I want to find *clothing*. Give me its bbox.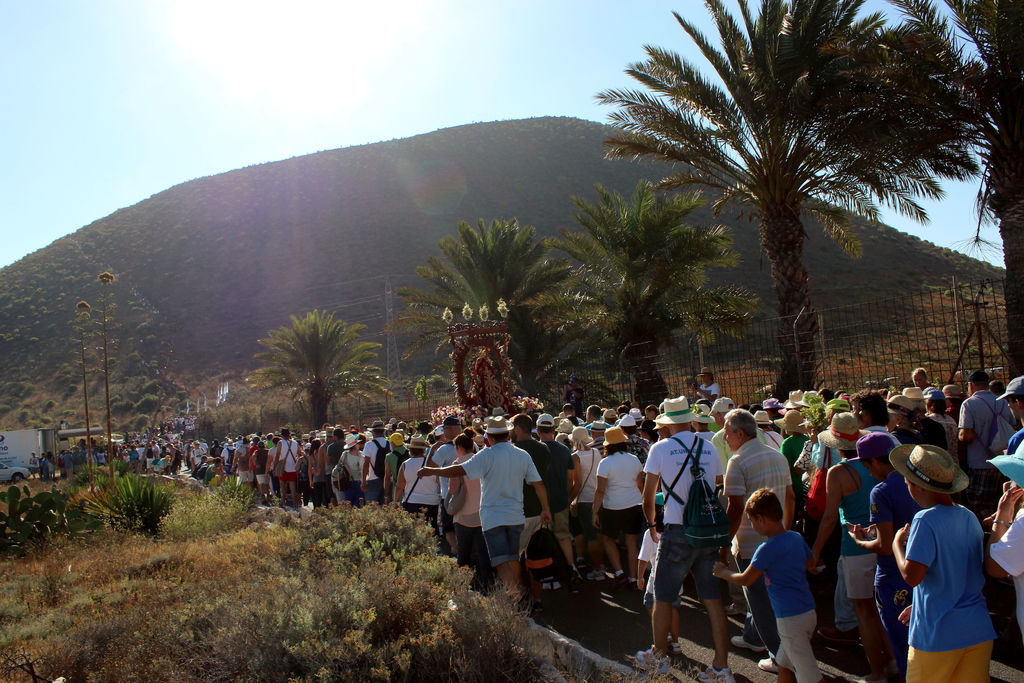
{"x1": 771, "y1": 605, "x2": 822, "y2": 682}.
